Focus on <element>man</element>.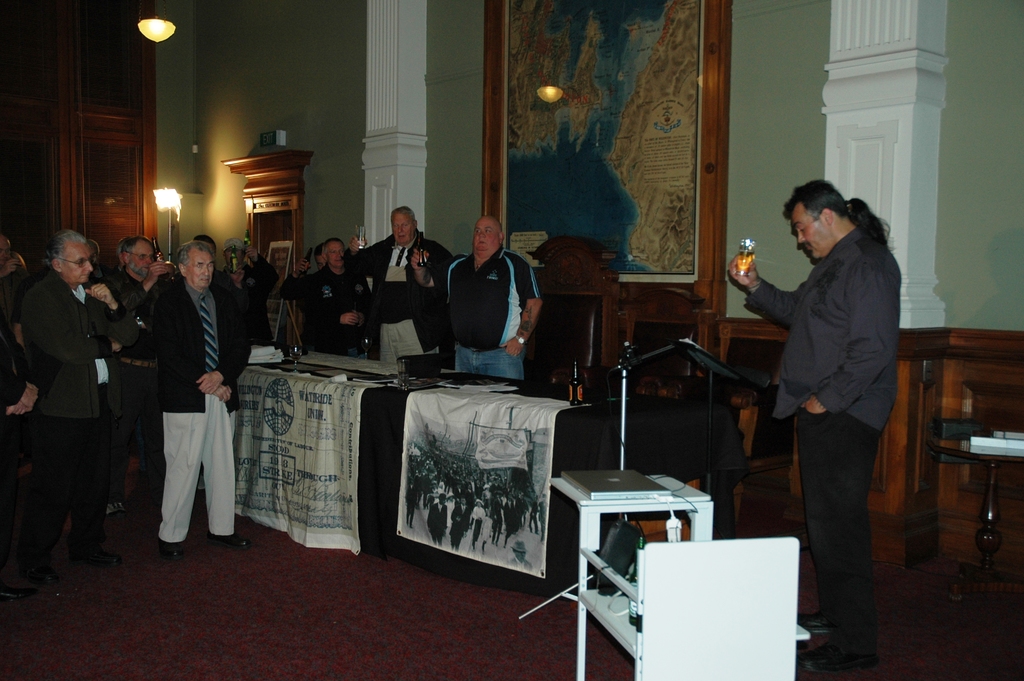
Focused at bbox=[348, 204, 449, 363].
